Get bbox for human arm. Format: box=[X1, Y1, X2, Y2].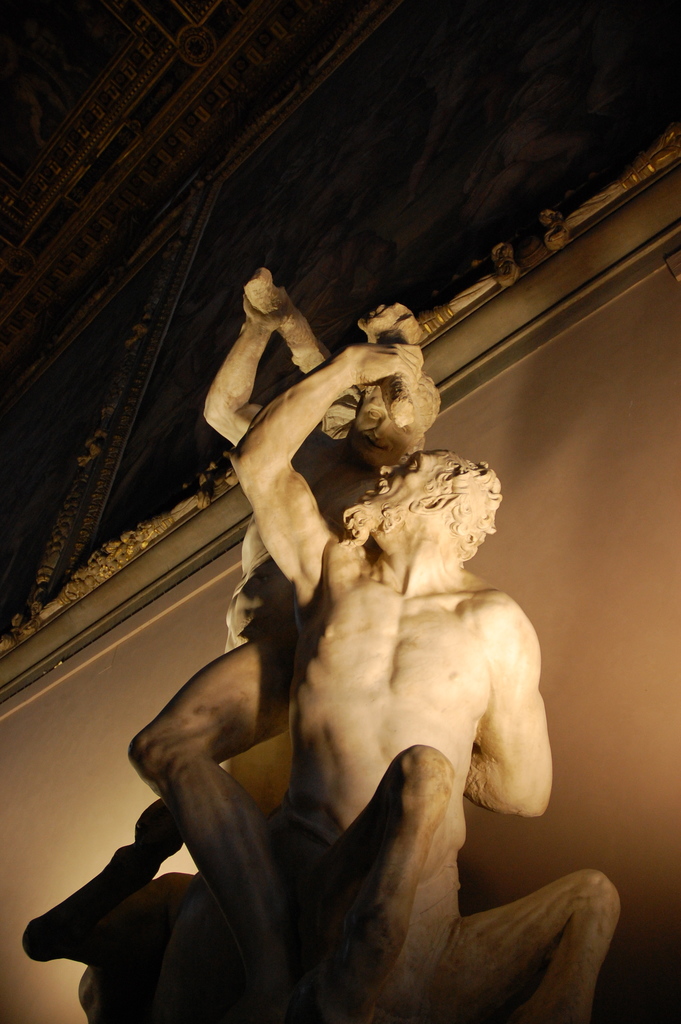
box=[227, 337, 432, 595].
